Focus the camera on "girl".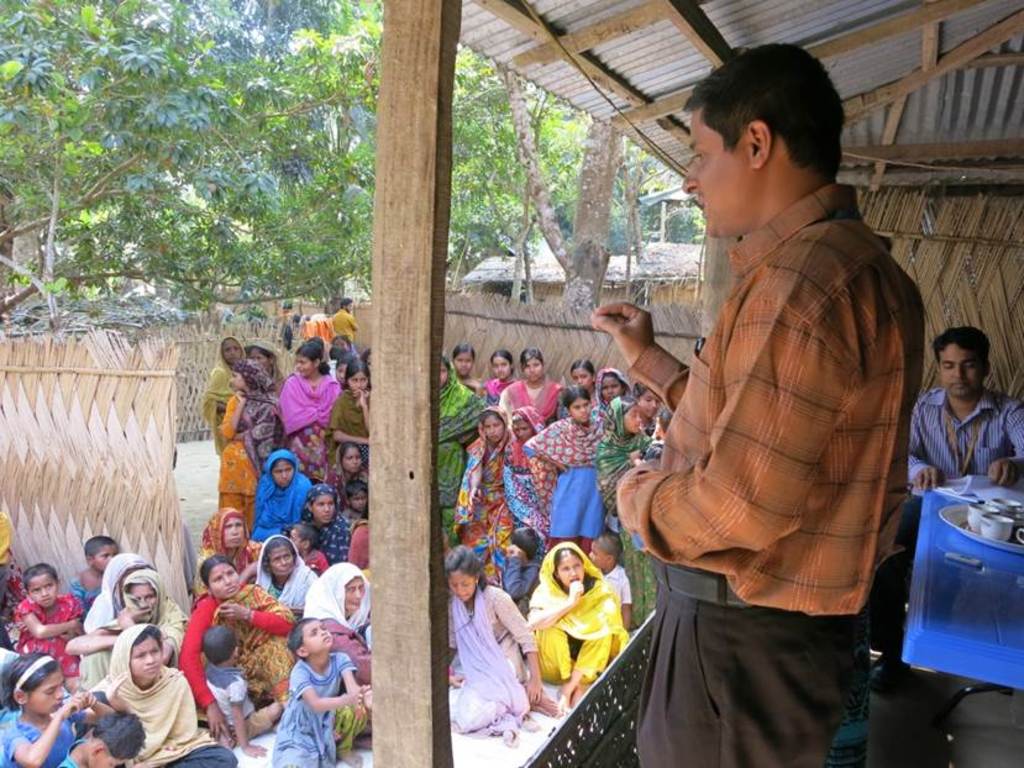
Focus region: 520 382 606 538.
